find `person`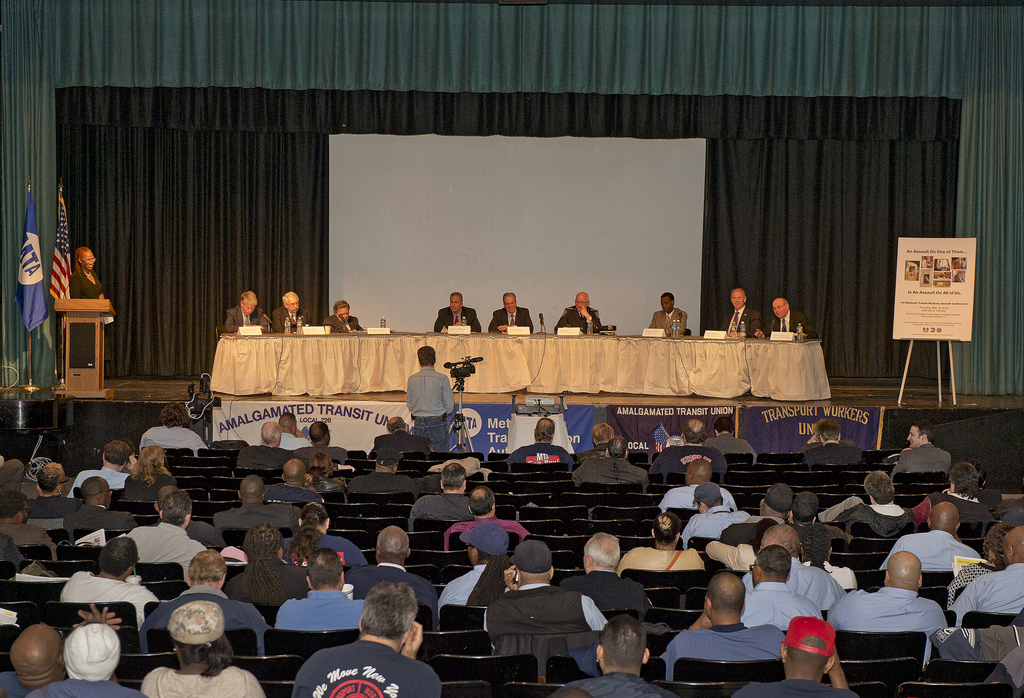
883/501/969/571
